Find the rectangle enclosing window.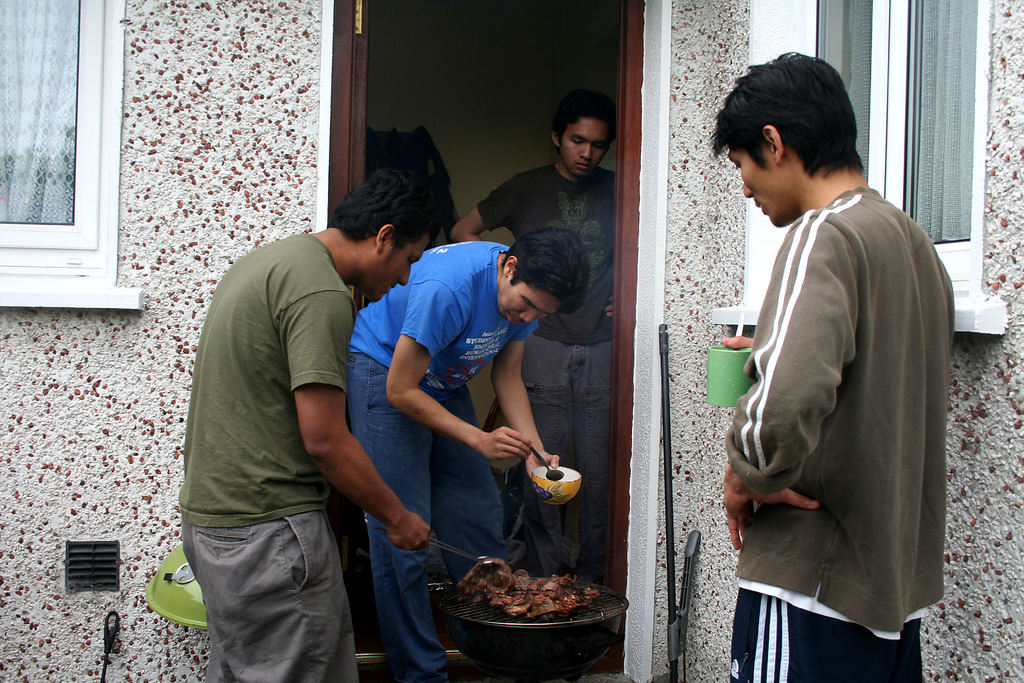
<region>0, 0, 110, 271</region>.
